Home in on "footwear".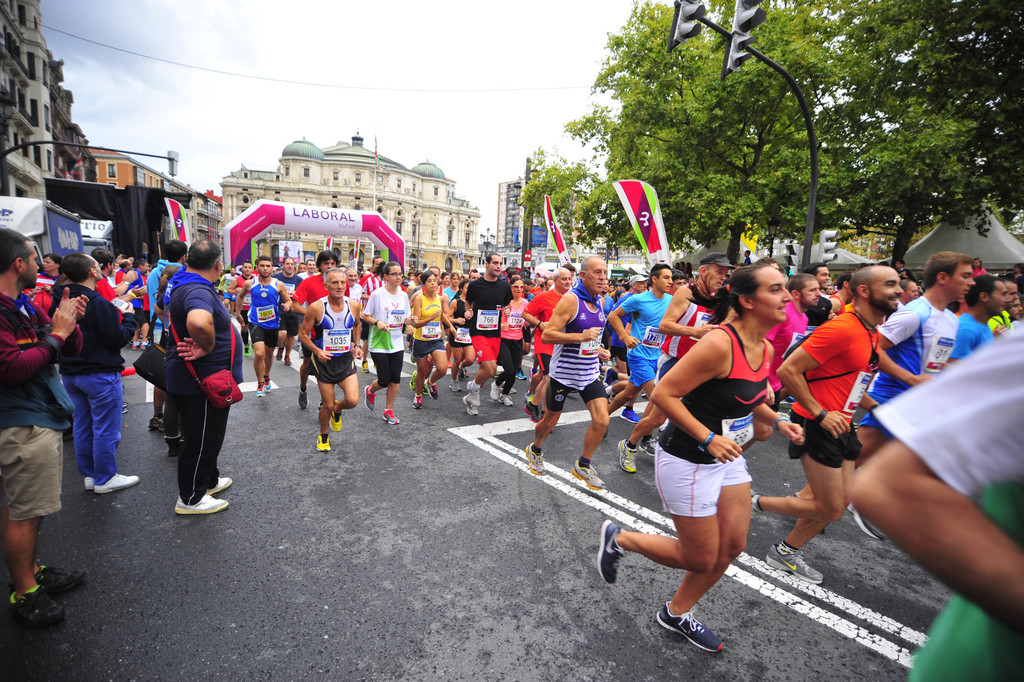
Homed in at locate(451, 376, 459, 392).
